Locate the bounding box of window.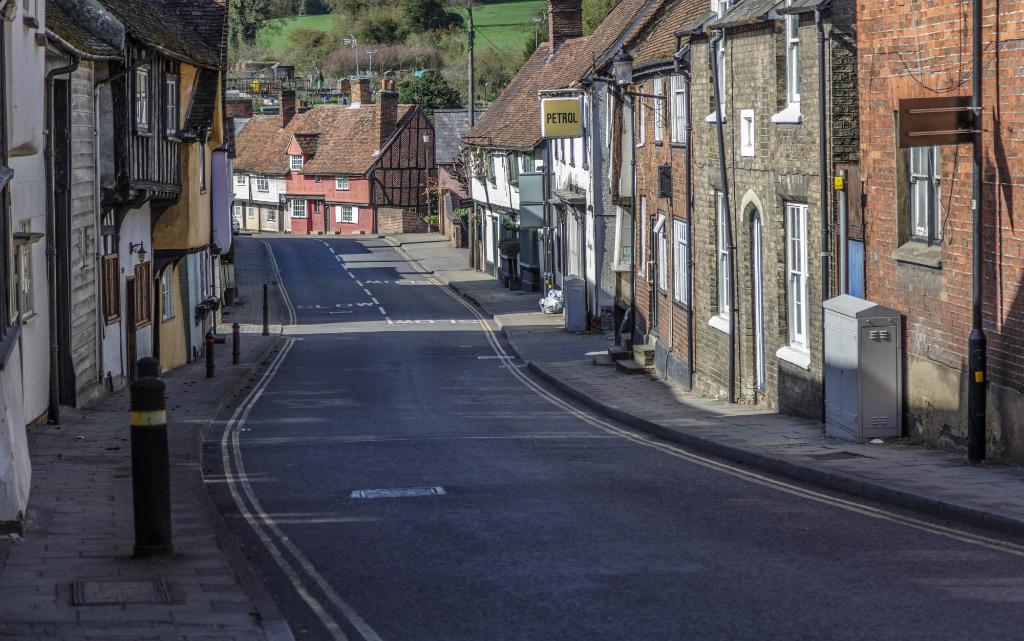
Bounding box: {"left": 164, "top": 79, "right": 177, "bottom": 133}.
